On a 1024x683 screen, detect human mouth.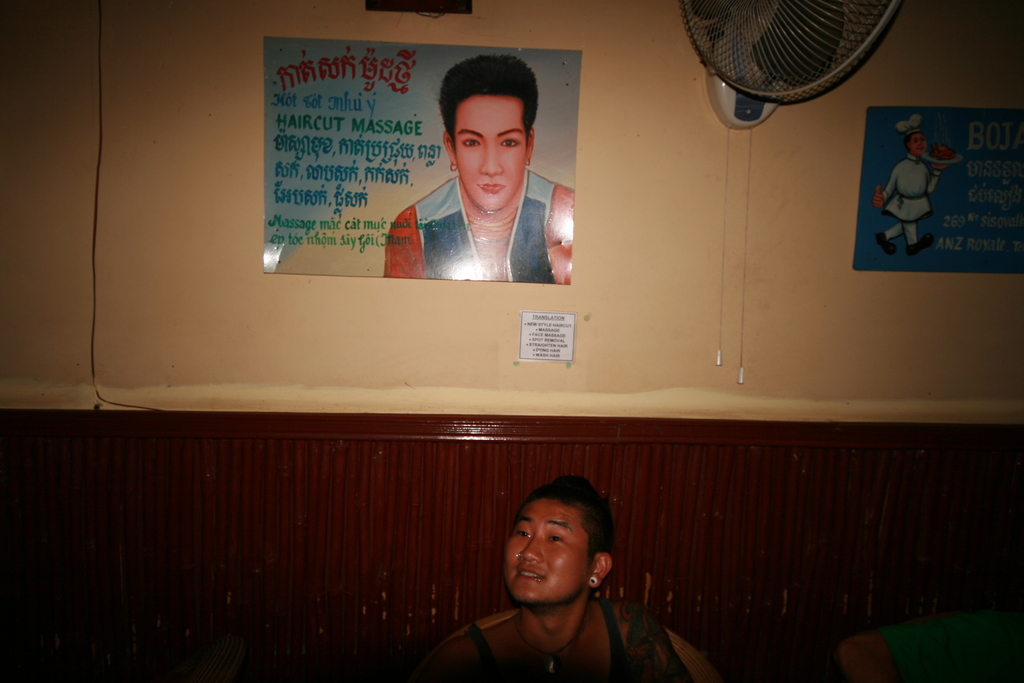
bbox=[478, 175, 507, 200].
